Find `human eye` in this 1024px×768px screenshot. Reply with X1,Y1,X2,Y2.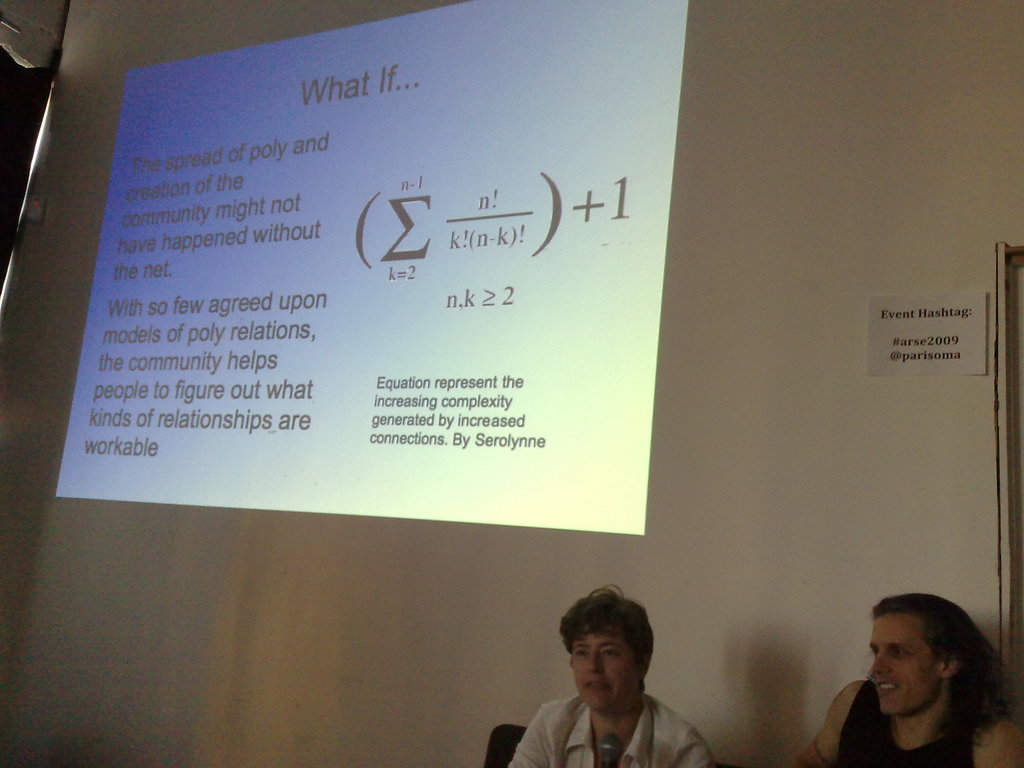
572,646,589,664.
